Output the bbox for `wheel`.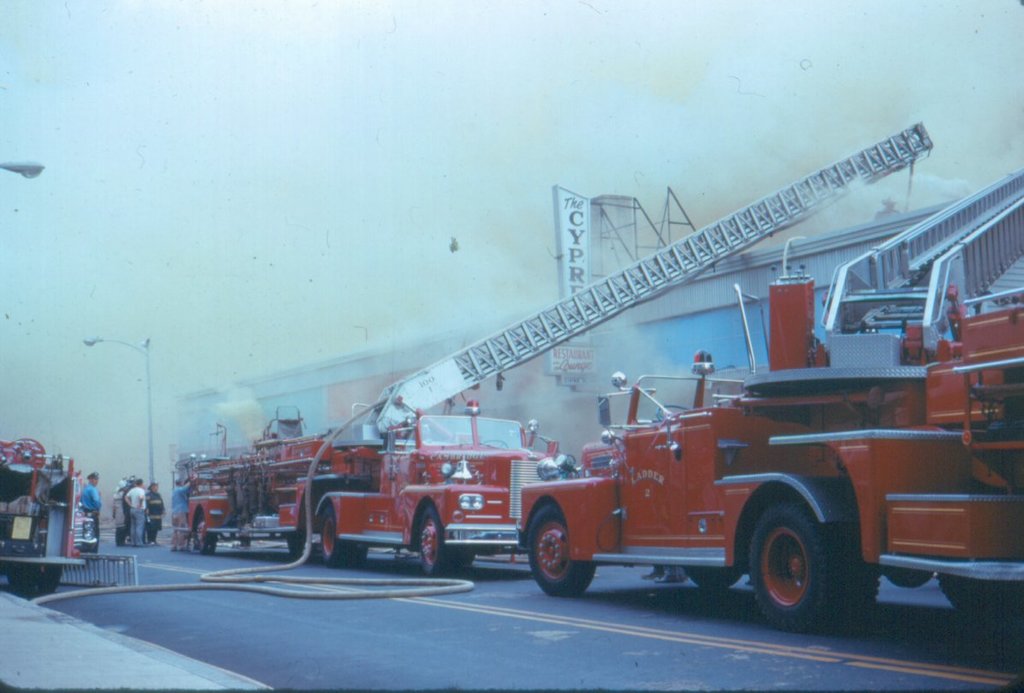
(684, 527, 746, 594).
